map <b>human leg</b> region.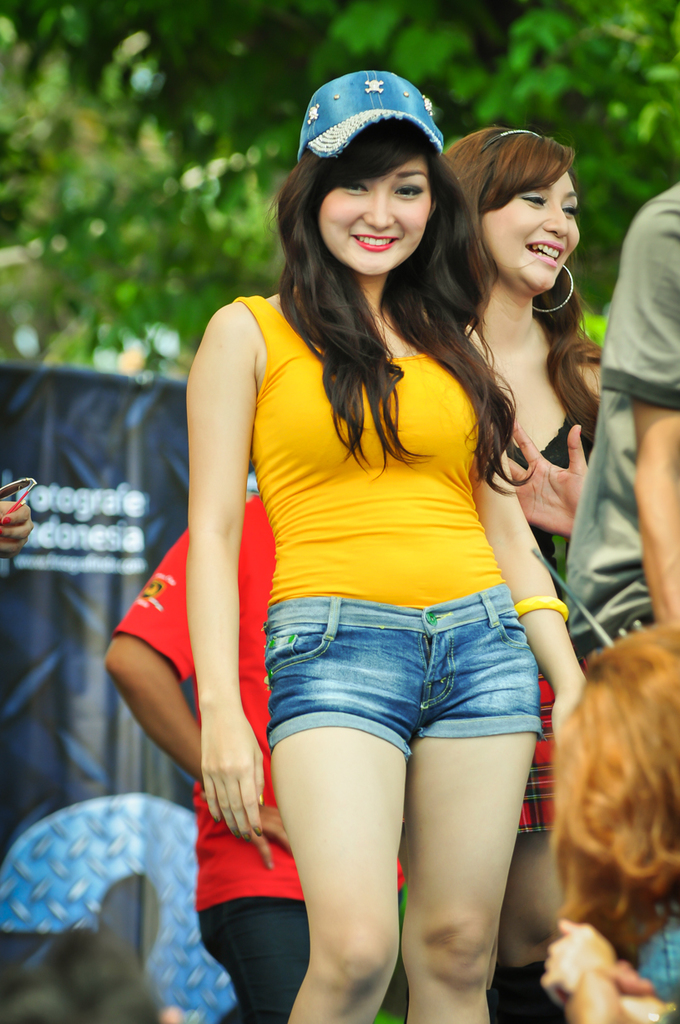
Mapped to 500, 837, 565, 1021.
